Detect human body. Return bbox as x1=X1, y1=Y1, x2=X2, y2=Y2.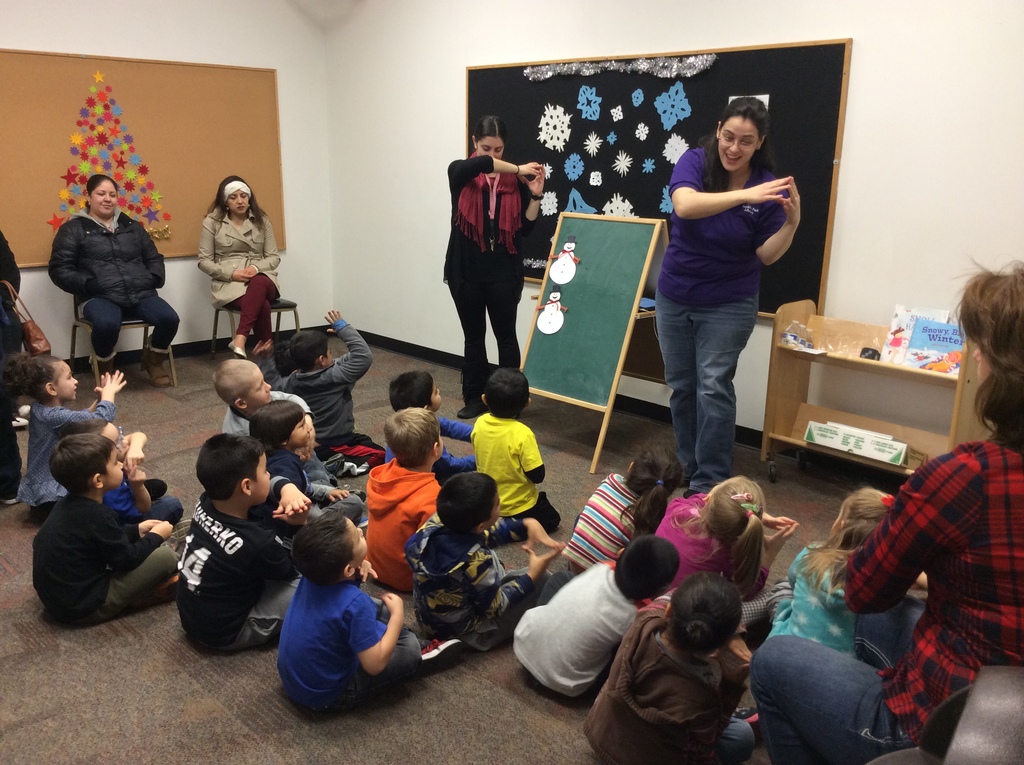
x1=580, y1=613, x2=758, y2=764.
